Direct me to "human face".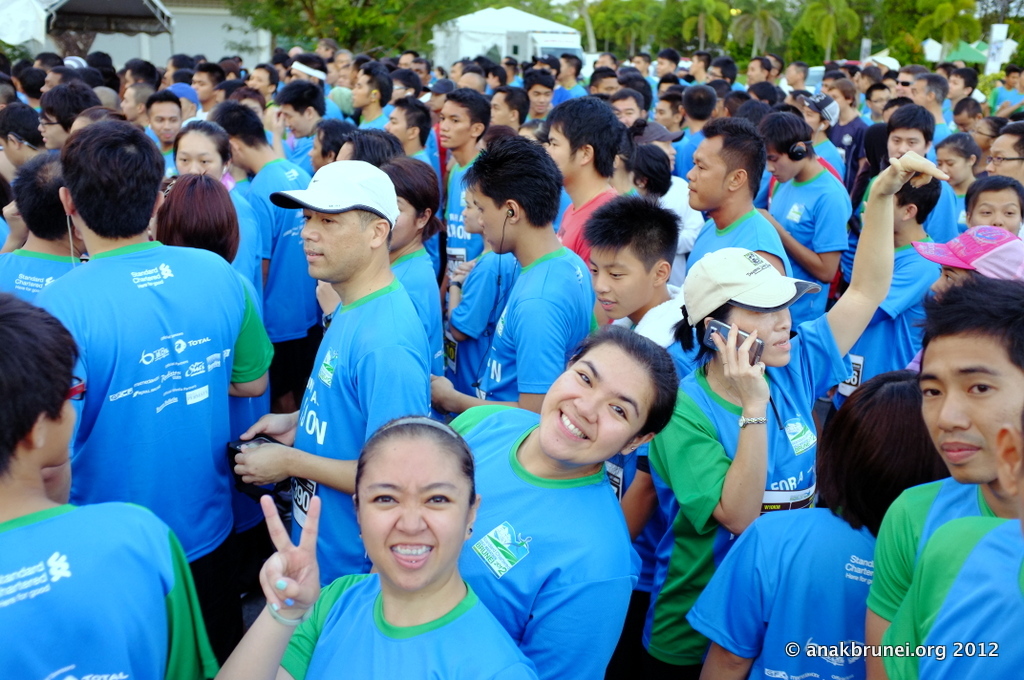
Direction: x1=651, y1=101, x2=677, y2=131.
